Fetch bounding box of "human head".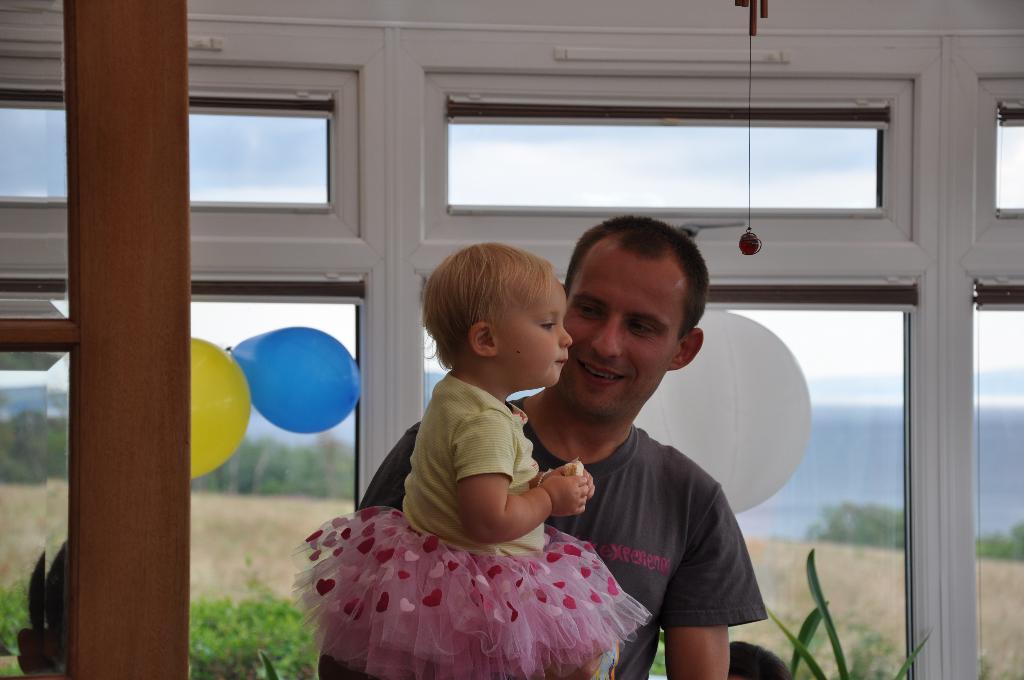
Bbox: Rect(424, 238, 577, 397).
